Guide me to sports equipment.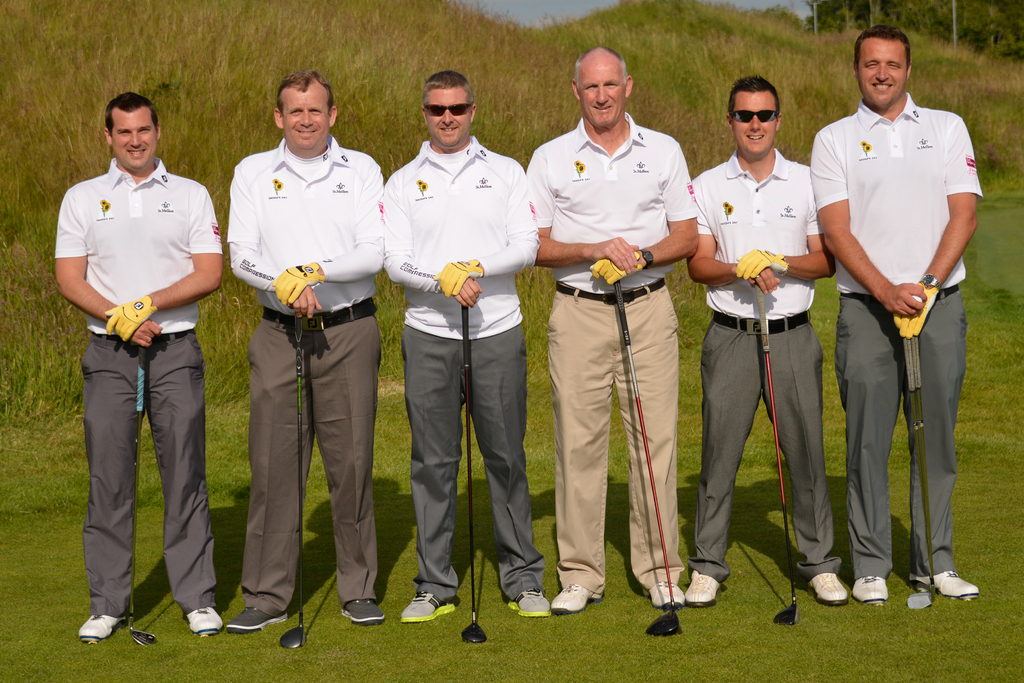
Guidance: locate(76, 616, 122, 642).
